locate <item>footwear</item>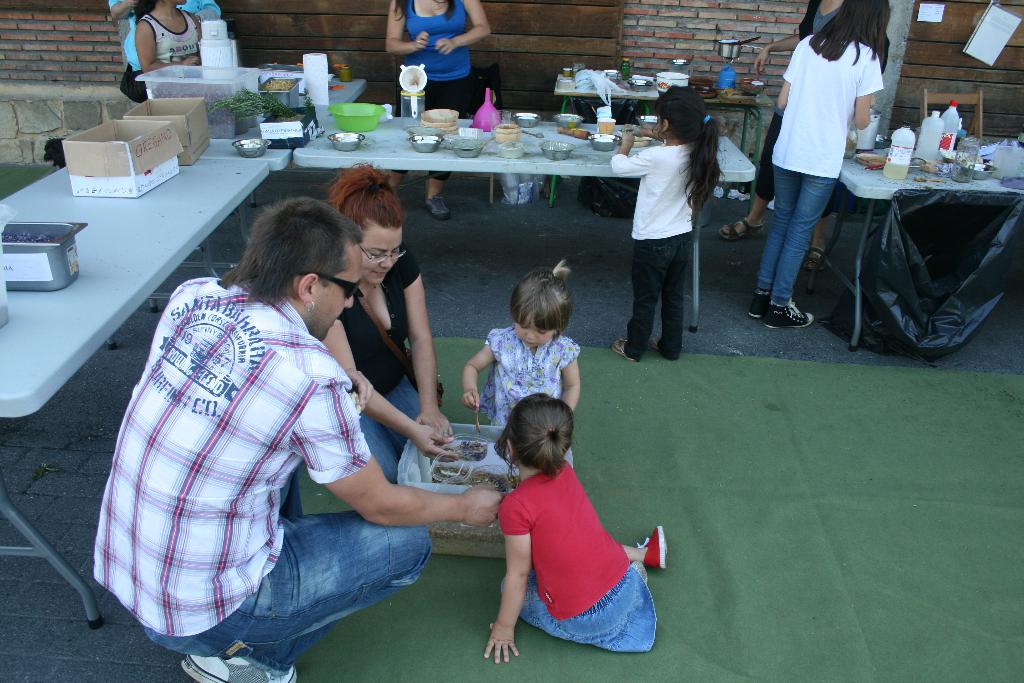
[607, 334, 637, 364]
